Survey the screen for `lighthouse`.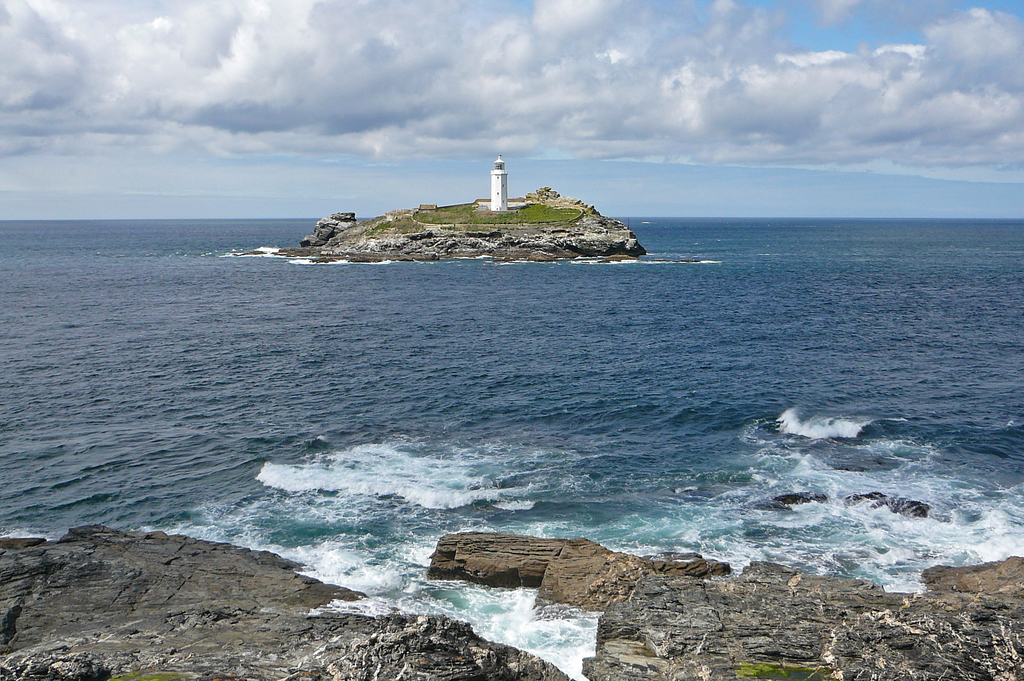
Survey found: box=[487, 149, 508, 214].
